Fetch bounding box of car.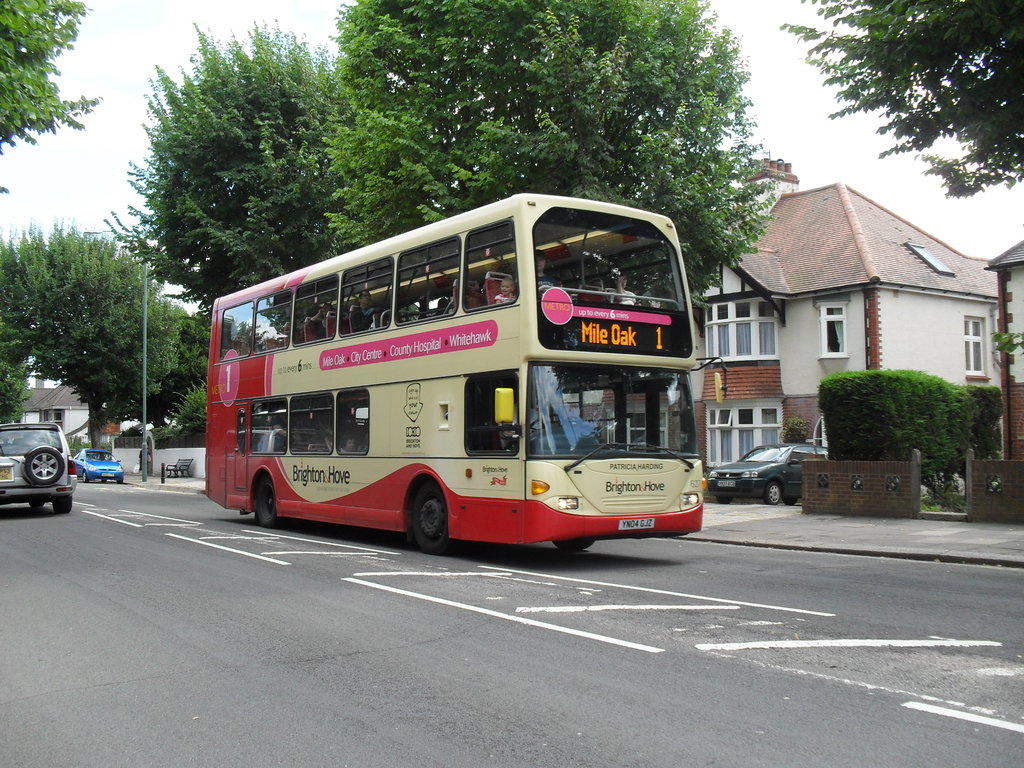
Bbox: {"x1": 709, "y1": 441, "x2": 828, "y2": 504}.
